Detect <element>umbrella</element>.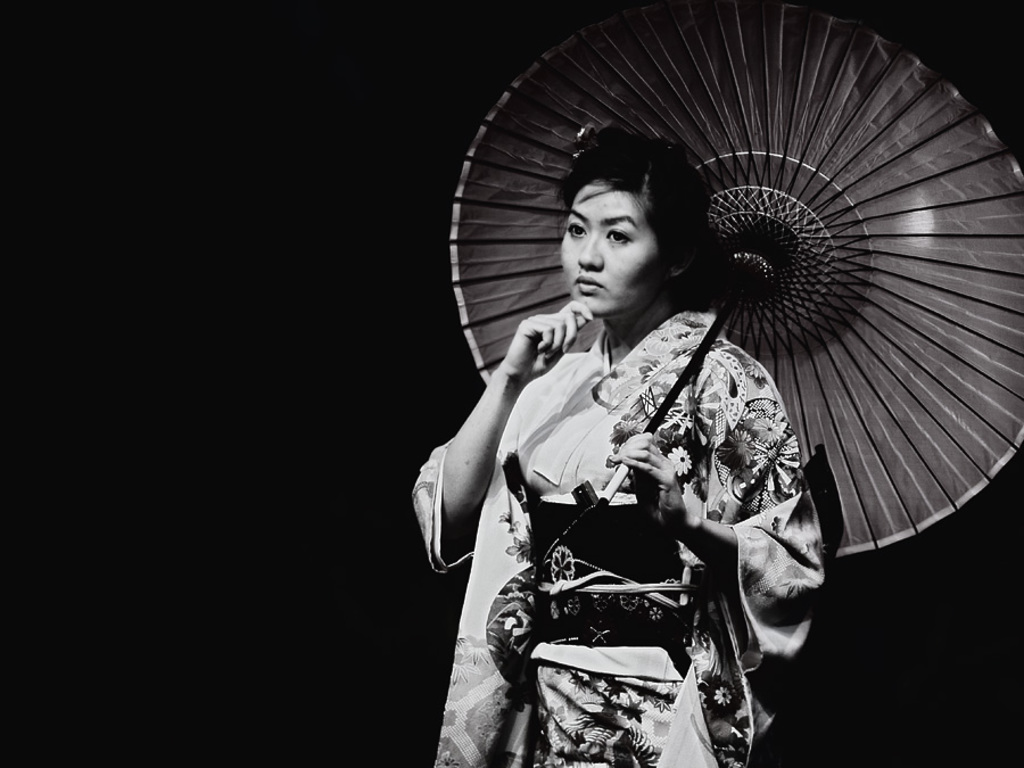
Detected at <bbox>447, 0, 1023, 564</bbox>.
